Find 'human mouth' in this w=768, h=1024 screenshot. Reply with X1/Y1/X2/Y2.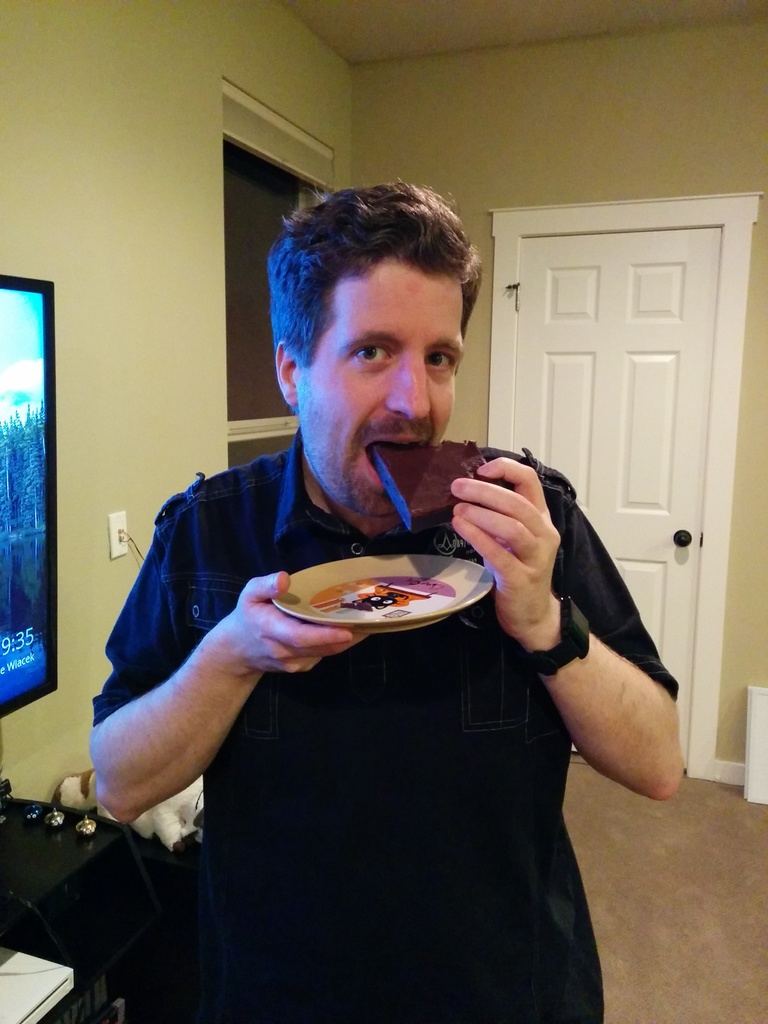
361/434/429/492.
